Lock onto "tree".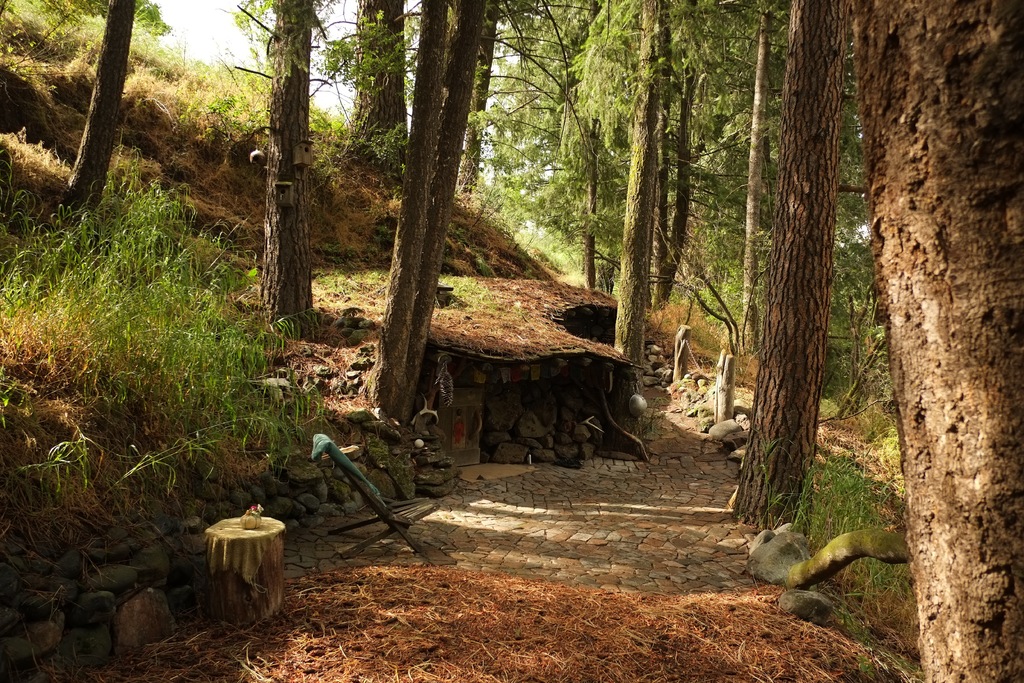
Locked: x1=849 y1=0 x2=1023 y2=681.
